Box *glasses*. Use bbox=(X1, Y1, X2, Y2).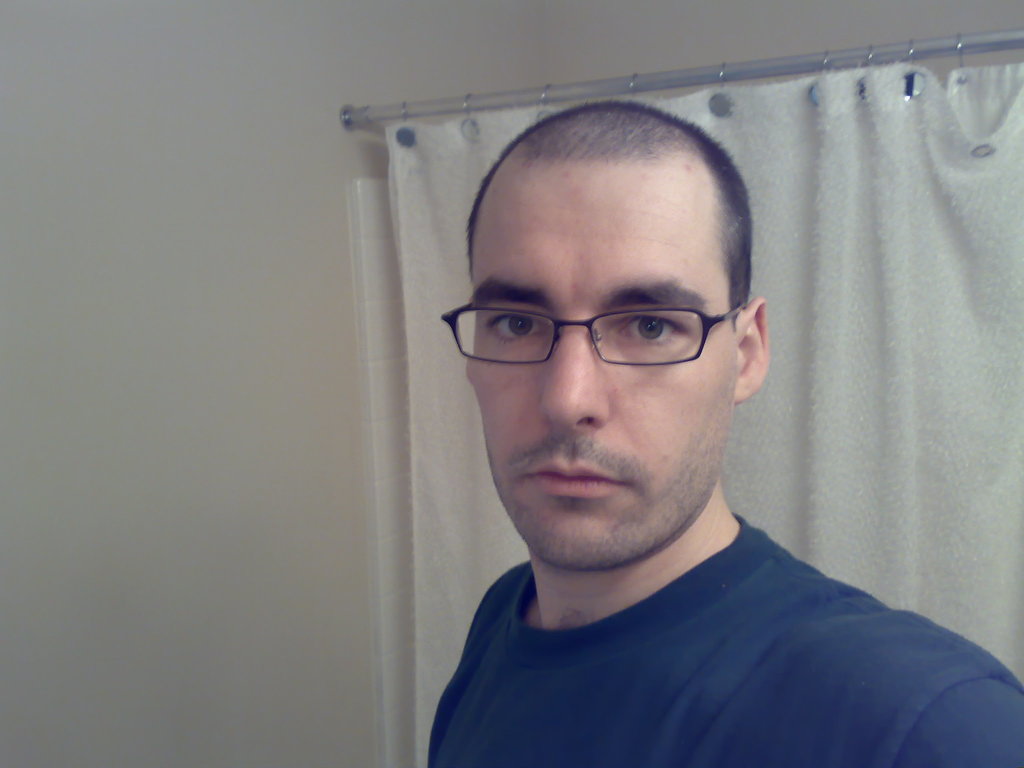
bbox=(441, 302, 750, 367).
